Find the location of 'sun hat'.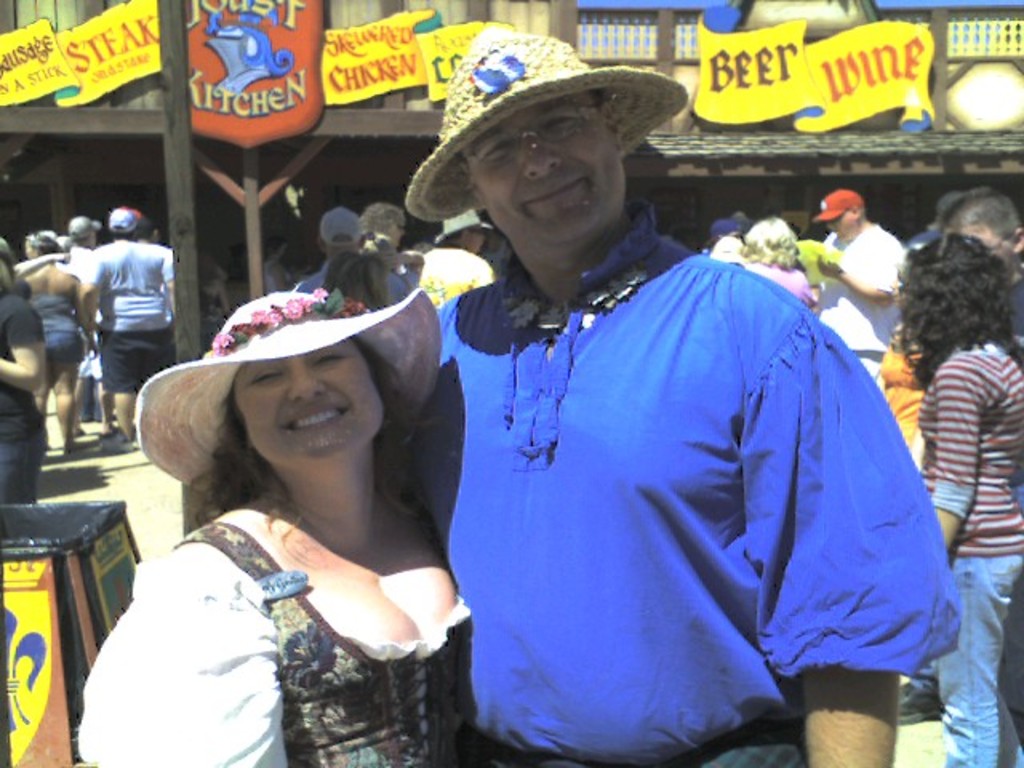
Location: [x1=698, y1=214, x2=746, y2=250].
